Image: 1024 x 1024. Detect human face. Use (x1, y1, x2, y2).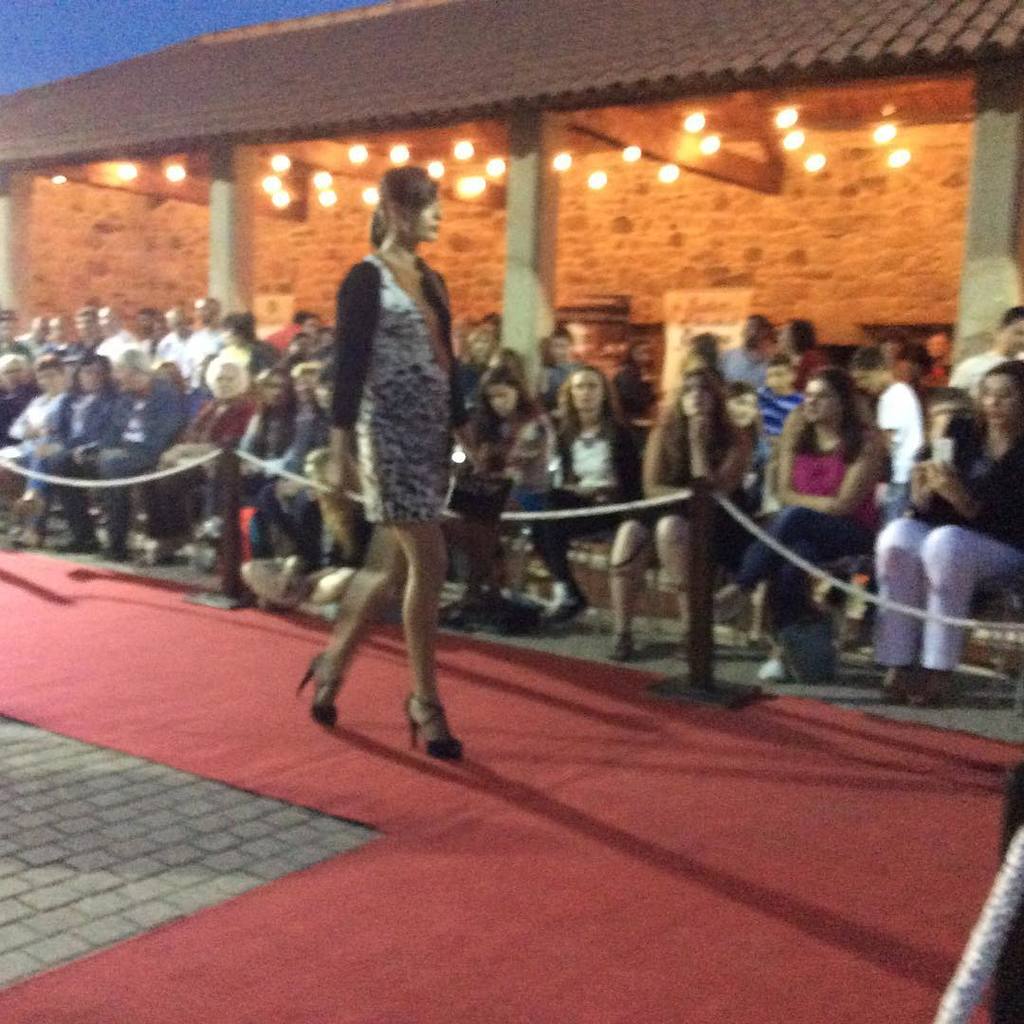
(482, 380, 515, 420).
